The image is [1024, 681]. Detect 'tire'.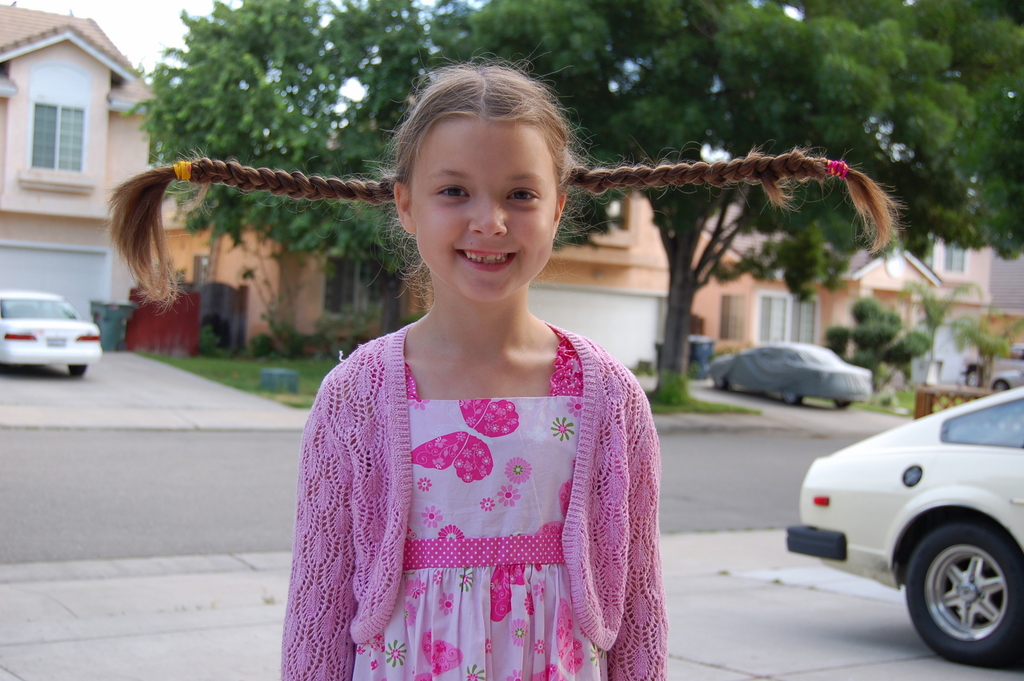
Detection: 829 399 855 412.
